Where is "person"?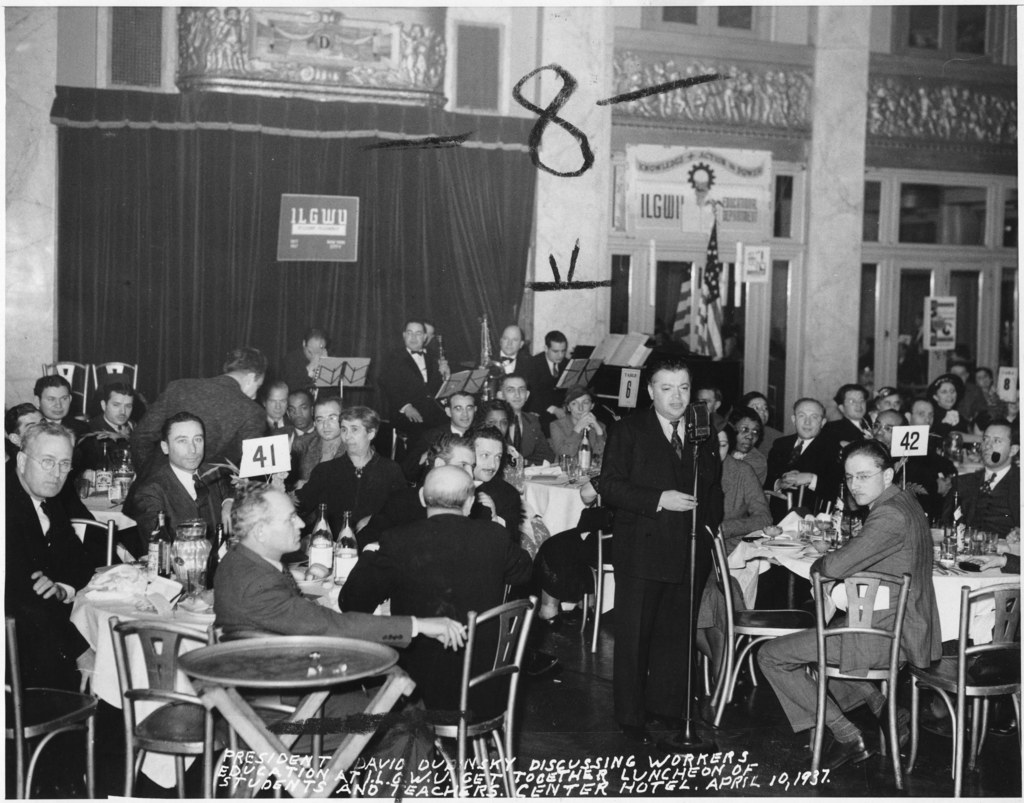
(515,320,577,425).
